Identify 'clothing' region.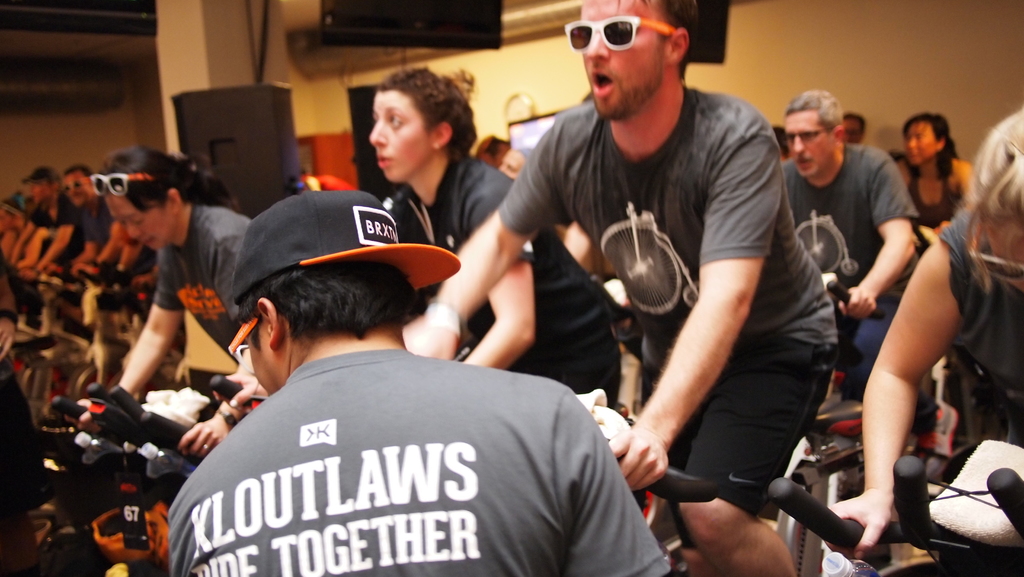
Region: left=232, top=184, right=457, bottom=291.
